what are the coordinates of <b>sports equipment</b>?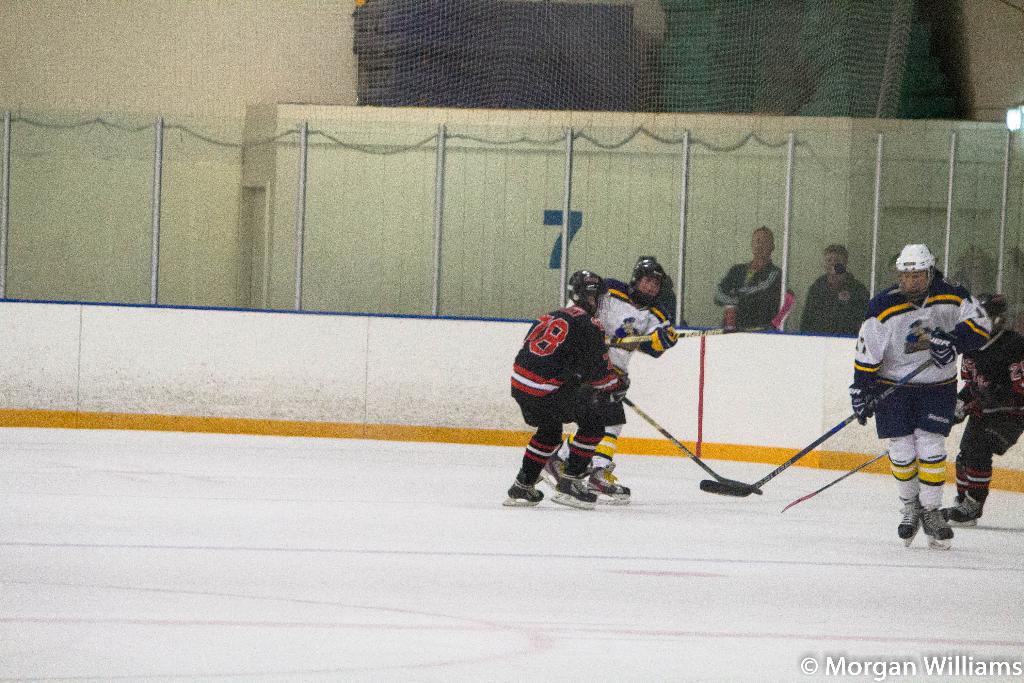
[502,468,541,506].
